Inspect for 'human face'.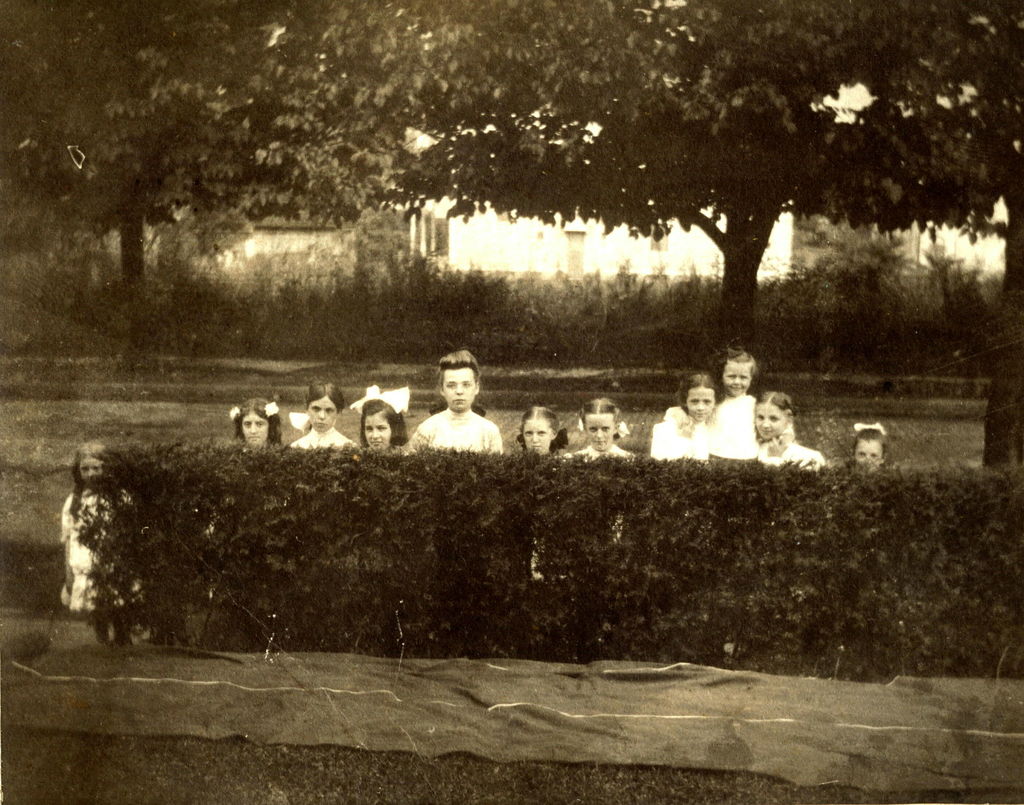
Inspection: crop(366, 418, 391, 447).
